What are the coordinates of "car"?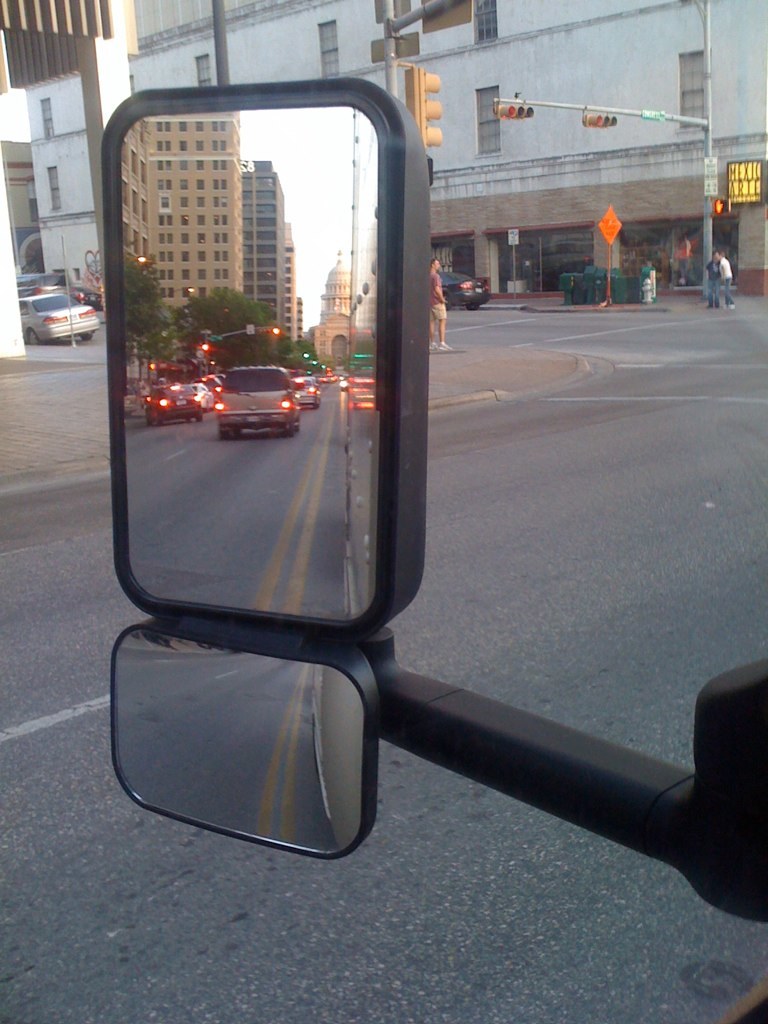
12,289,102,367.
